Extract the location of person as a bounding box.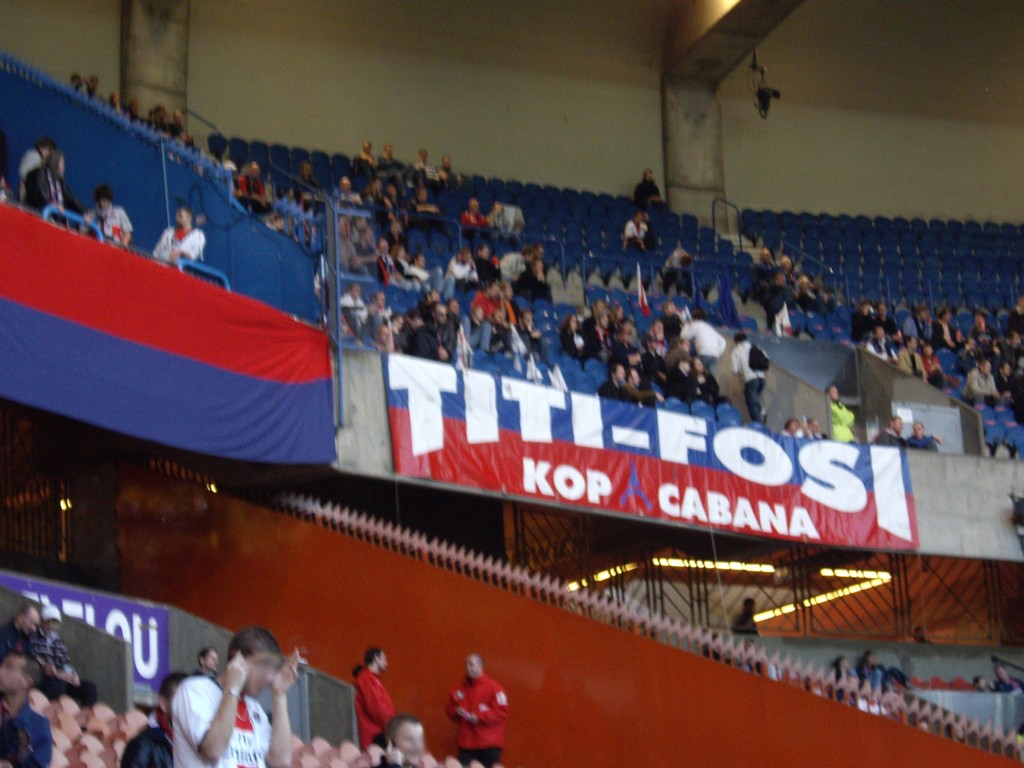
Rect(900, 415, 947, 450).
